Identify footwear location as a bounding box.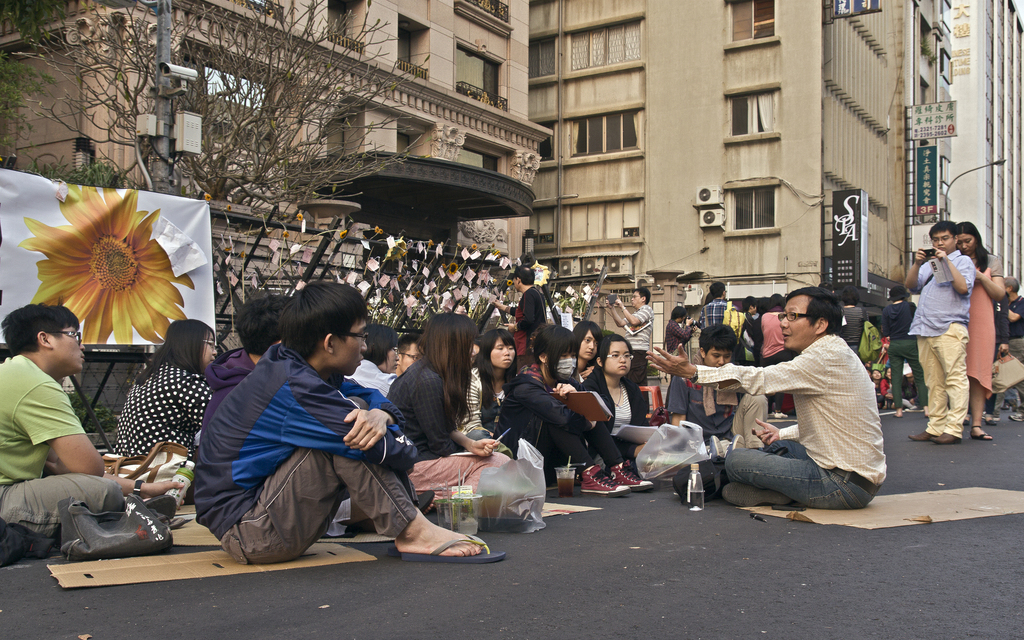
rect(721, 473, 795, 507).
